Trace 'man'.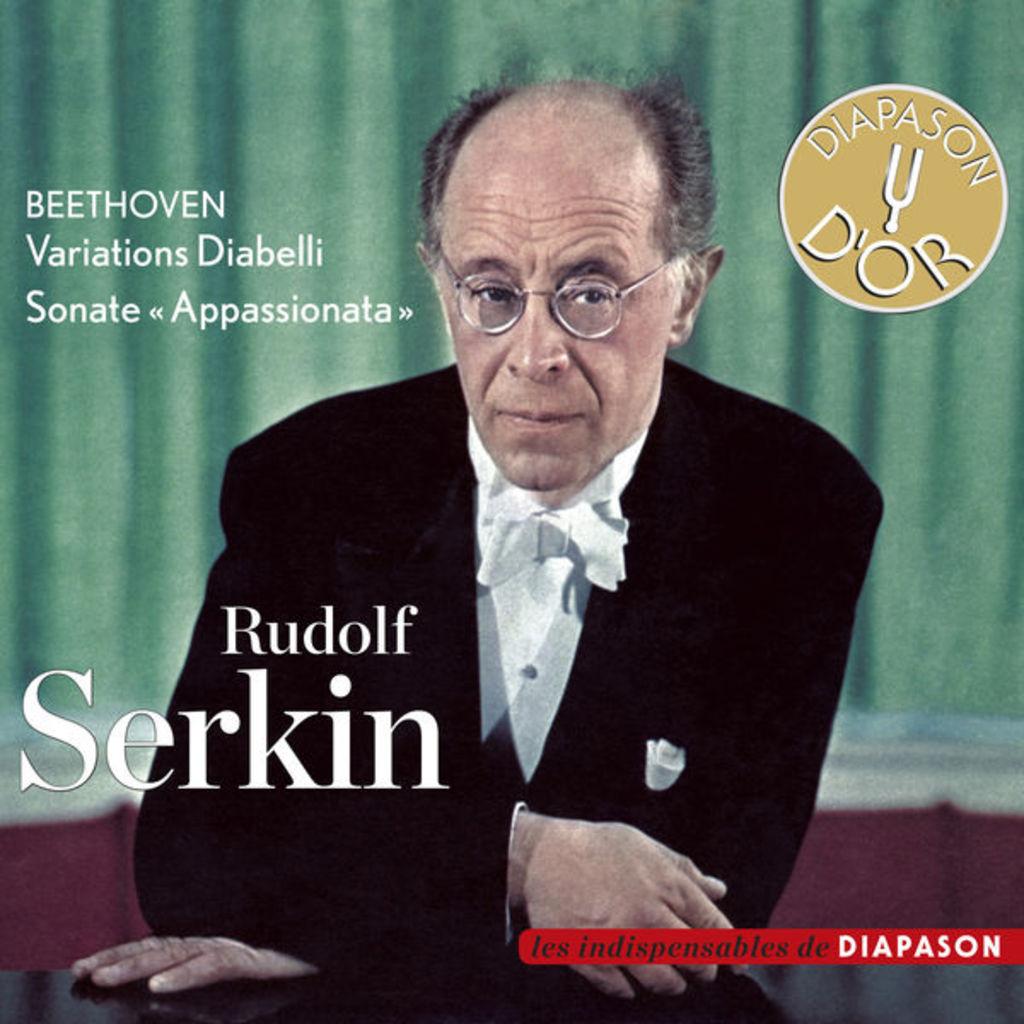
Traced to bbox(154, 101, 908, 959).
